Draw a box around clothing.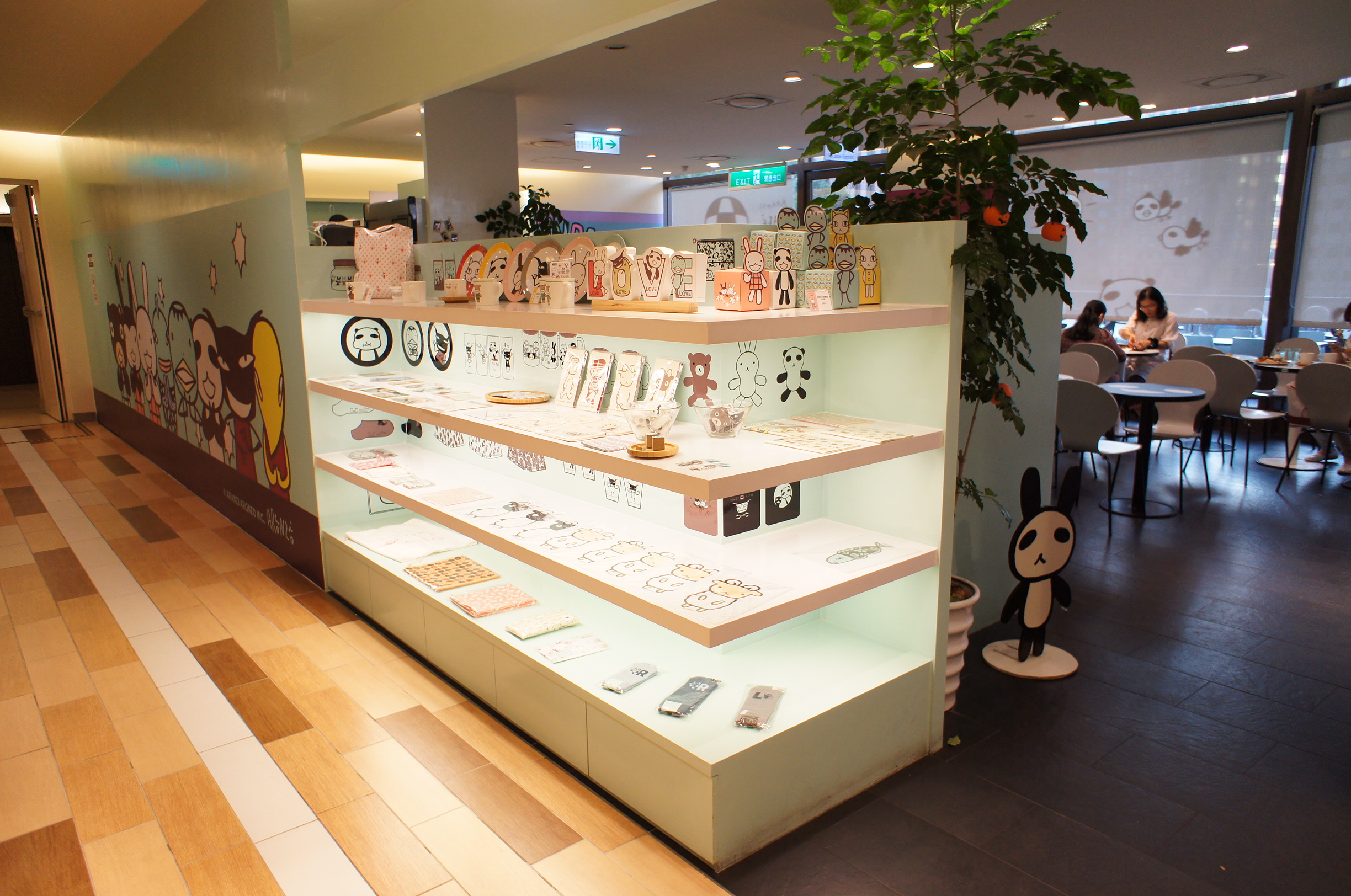
[82, 209, 91, 234].
